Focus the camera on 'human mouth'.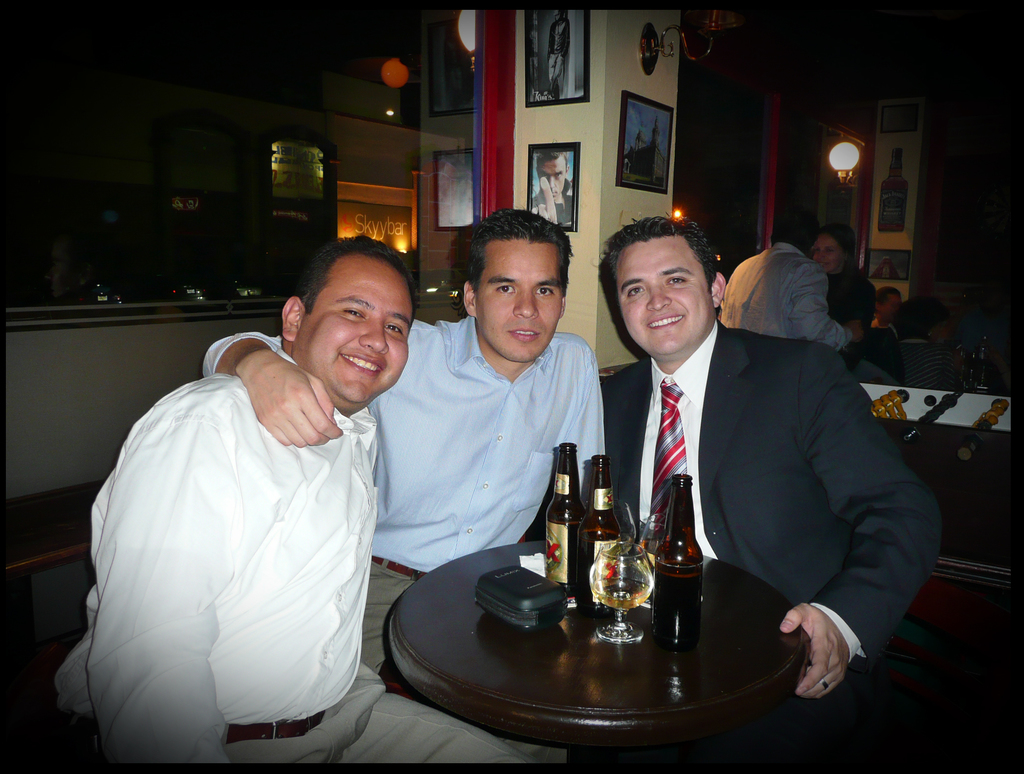
Focus region: <region>509, 324, 546, 344</region>.
